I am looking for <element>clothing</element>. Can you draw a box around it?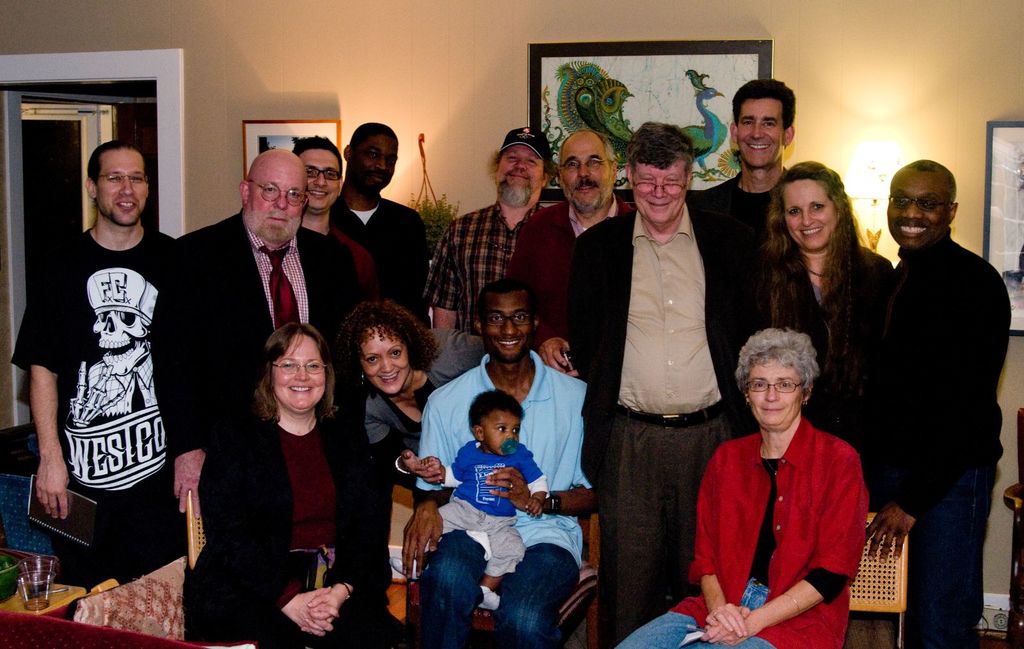
Sure, the bounding box is <box>787,250,893,427</box>.
